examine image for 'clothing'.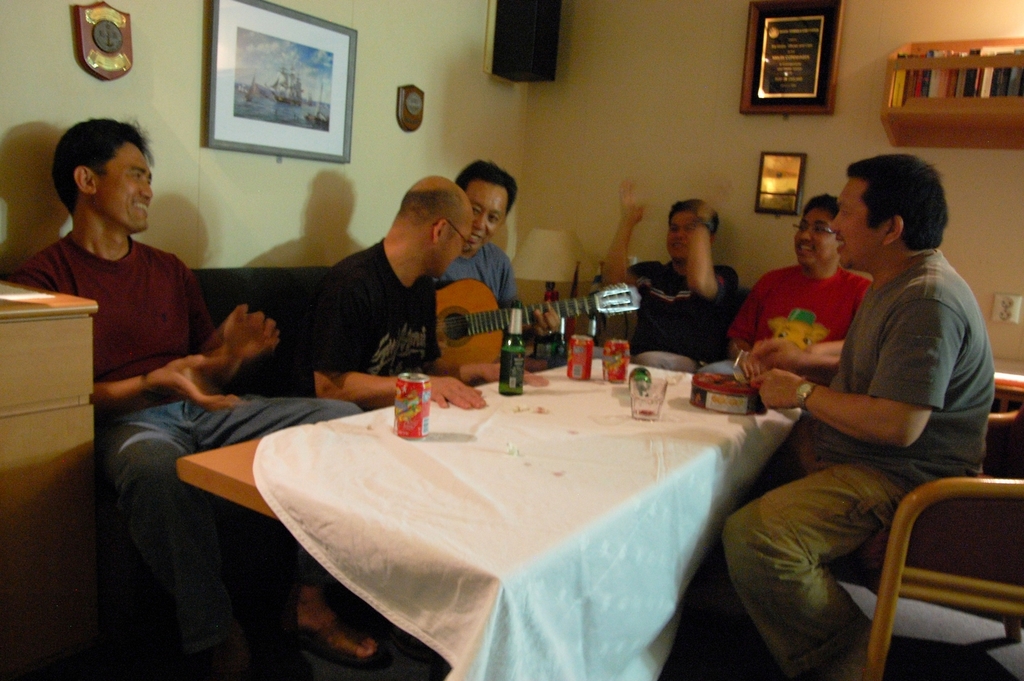
Examination result: bbox(428, 241, 519, 311).
